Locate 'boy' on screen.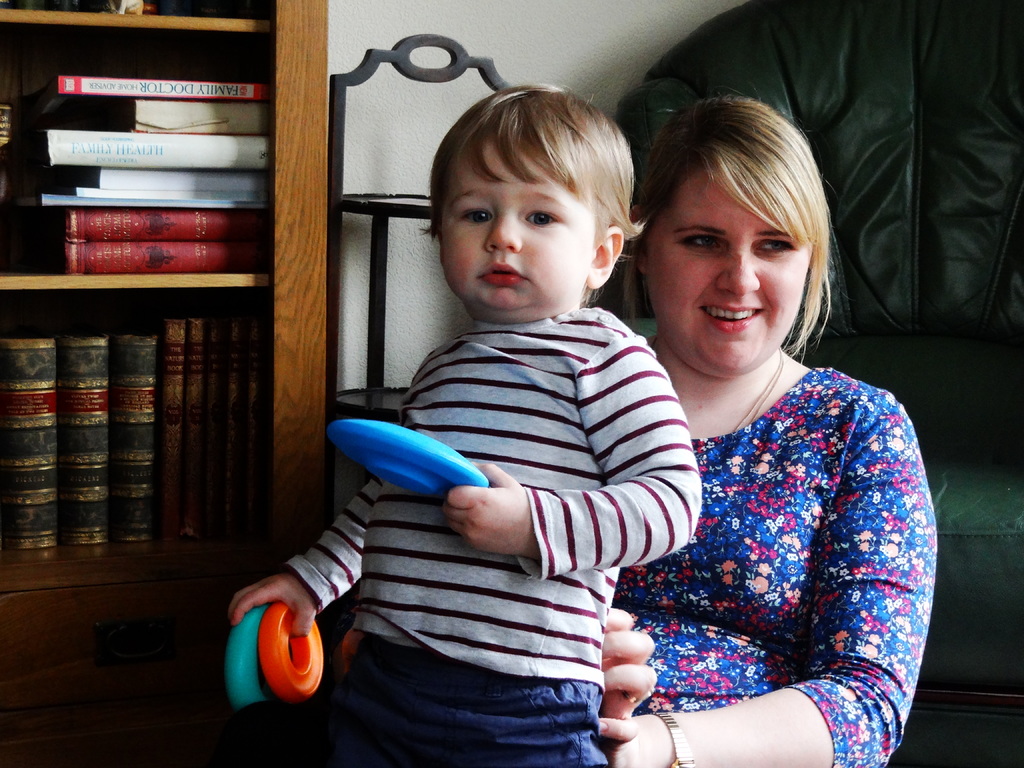
On screen at <box>228,84,707,767</box>.
